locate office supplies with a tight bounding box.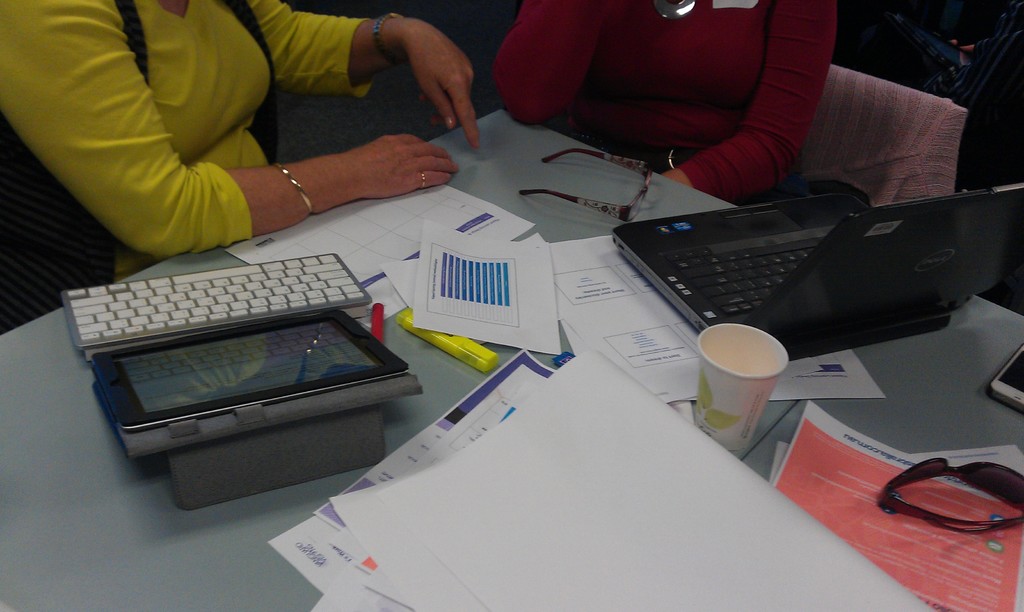
BBox(62, 238, 426, 513).
